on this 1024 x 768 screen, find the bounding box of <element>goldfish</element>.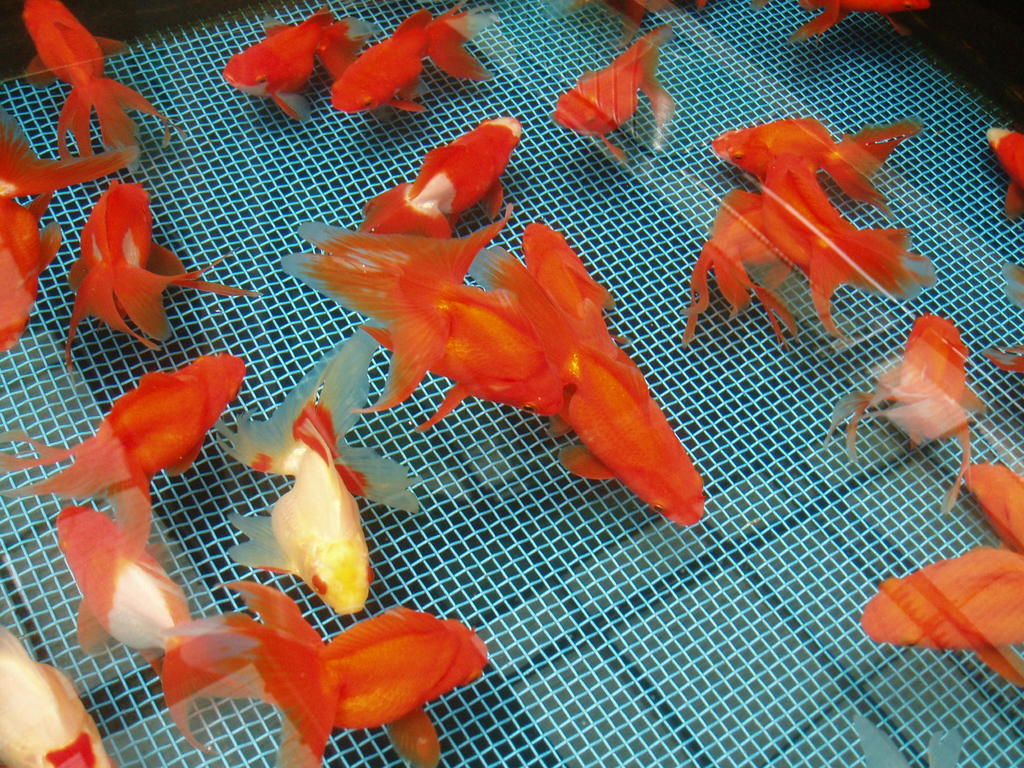
Bounding box: pyautogui.locateOnScreen(220, 4, 380, 125).
